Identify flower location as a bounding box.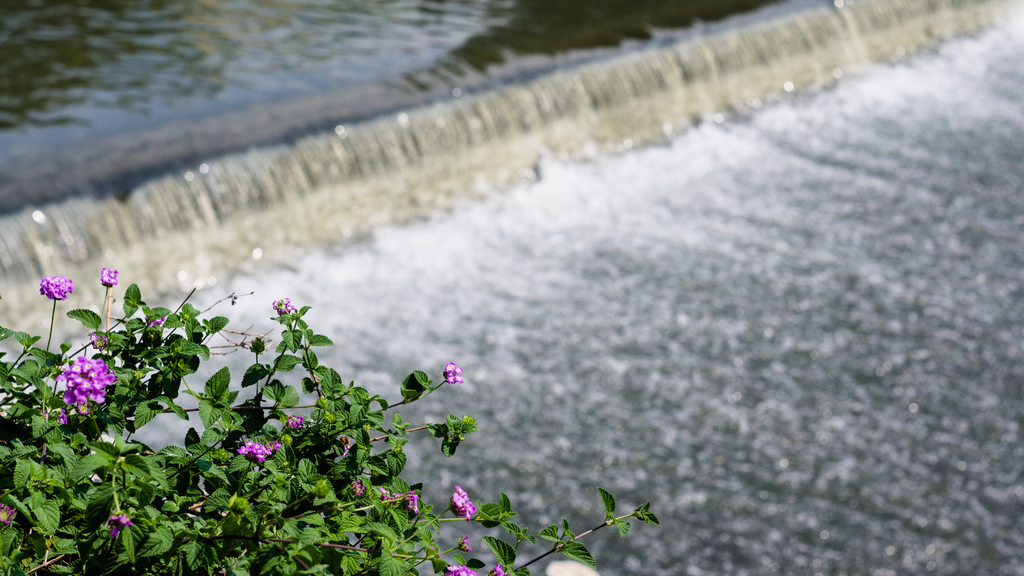
x1=38 y1=274 x2=72 y2=297.
